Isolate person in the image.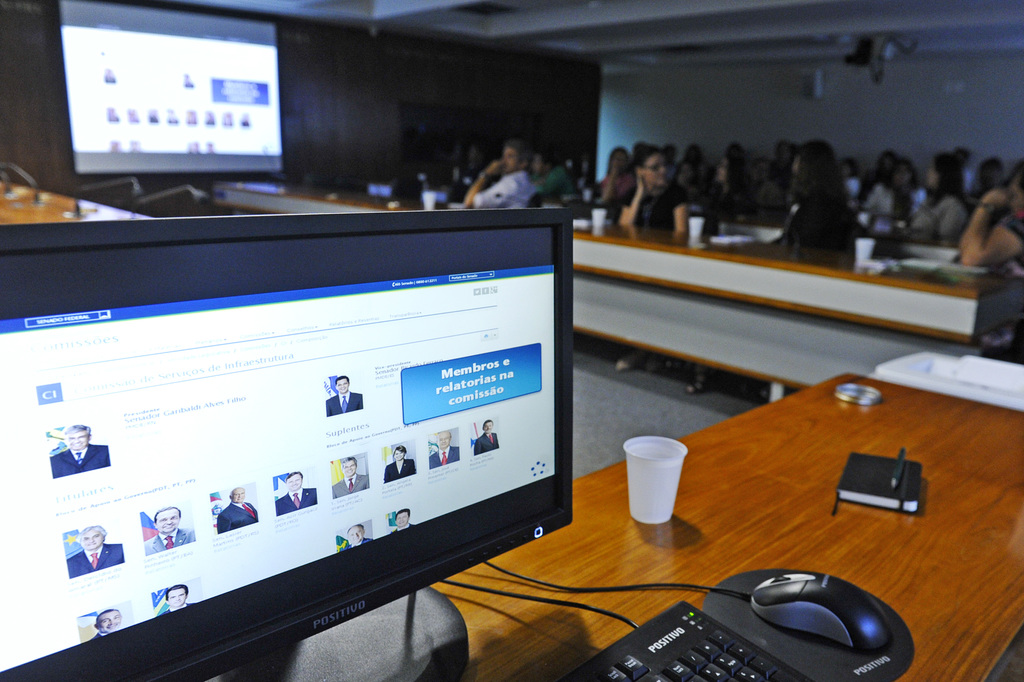
Isolated region: [x1=218, y1=490, x2=259, y2=533].
